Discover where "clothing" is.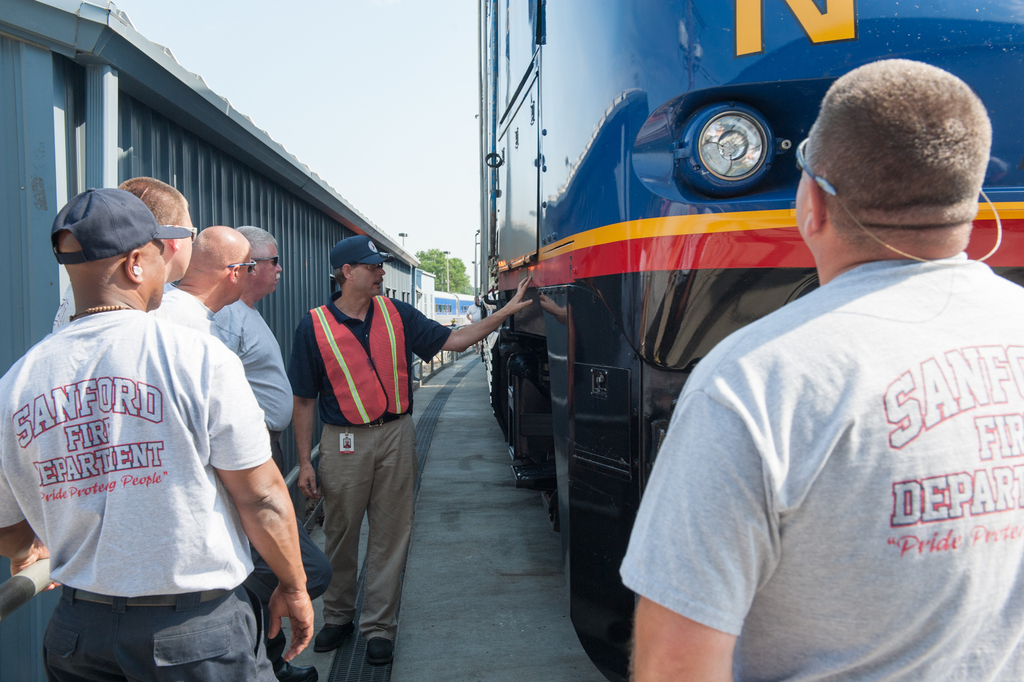
Discovered at 616,244,1023,678.
